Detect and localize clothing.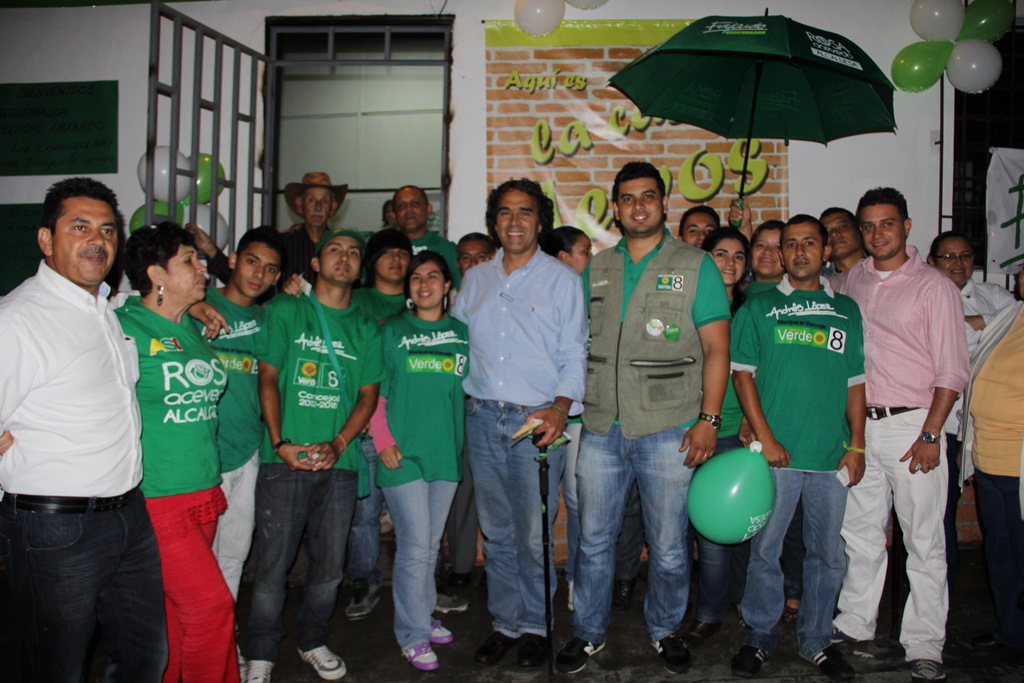
Localized at box=[0, 251, 179, 681].
